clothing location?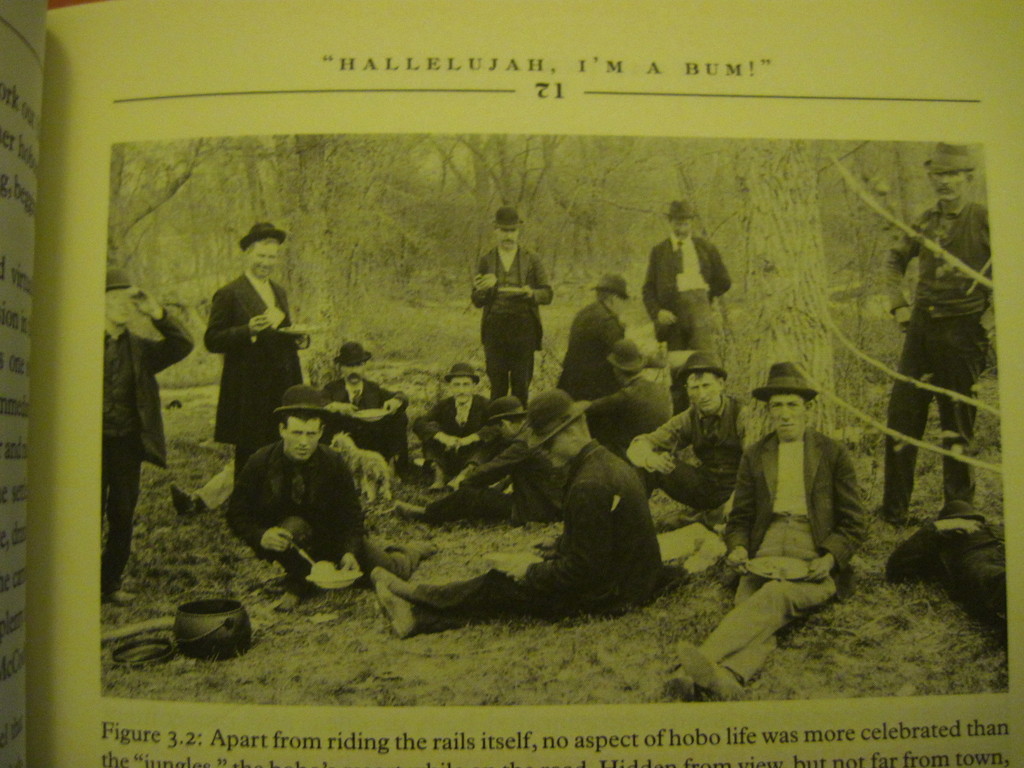
(x1=886, y1=212, x2=992, y2=513)
